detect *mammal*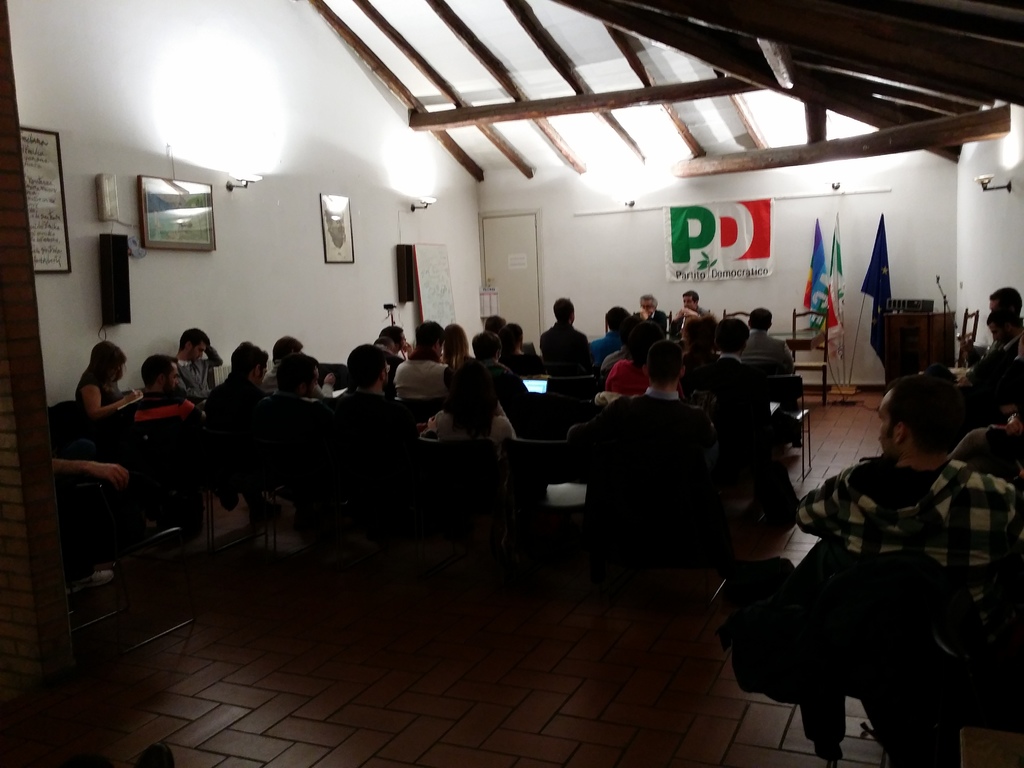
<region>372, 336, 401, 372</region>
